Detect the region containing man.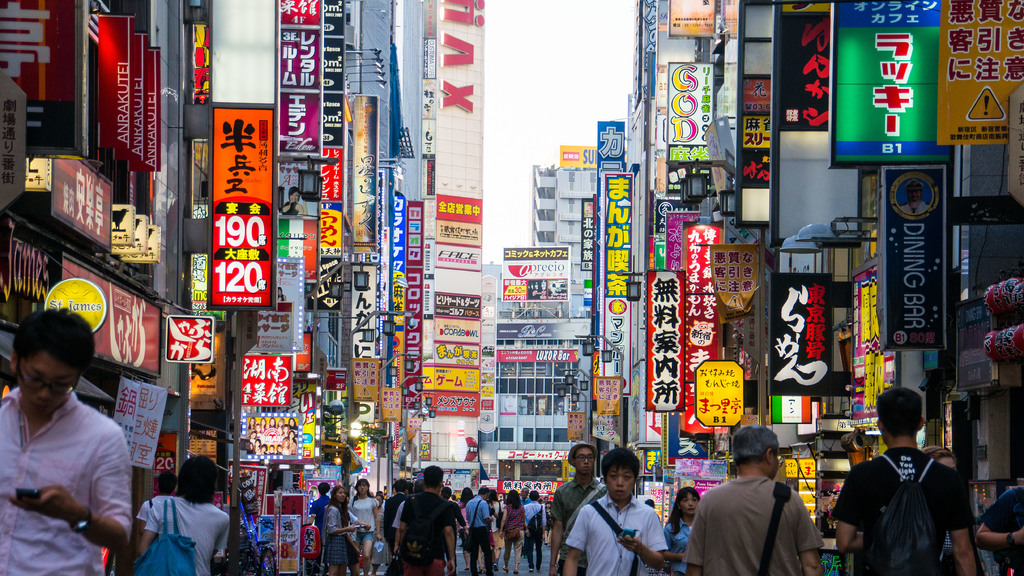
detection(690, 434, 829, 573).
